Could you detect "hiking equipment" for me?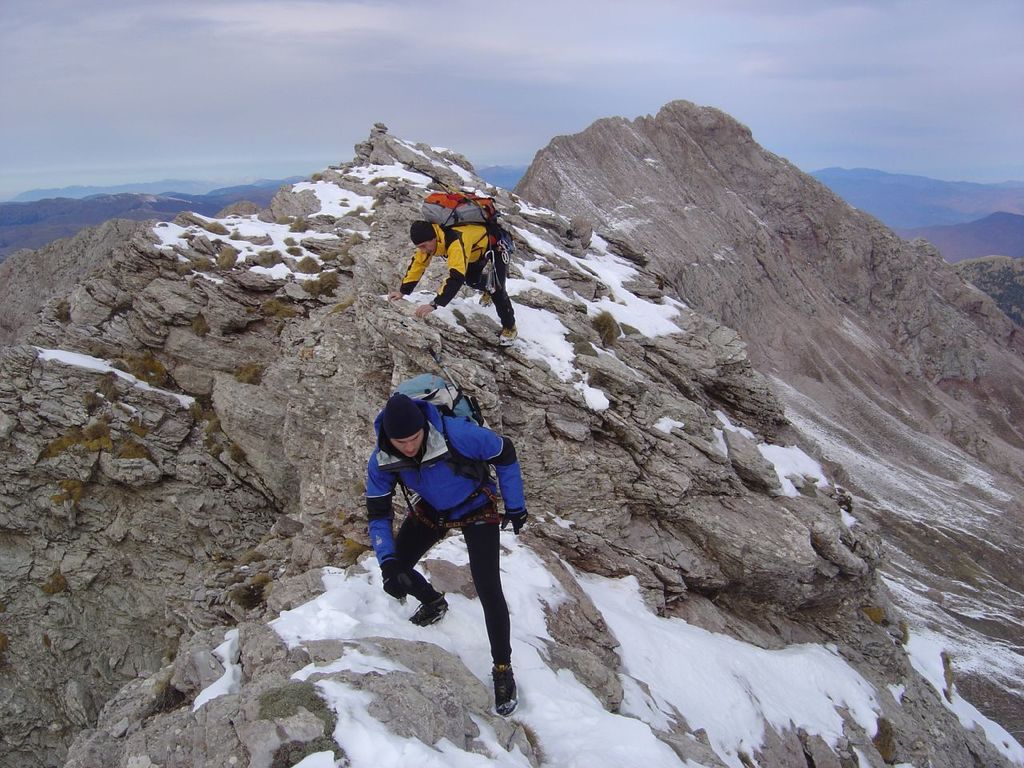
Detection result: (x1=418, y1=192, x2=503, y2=254).
